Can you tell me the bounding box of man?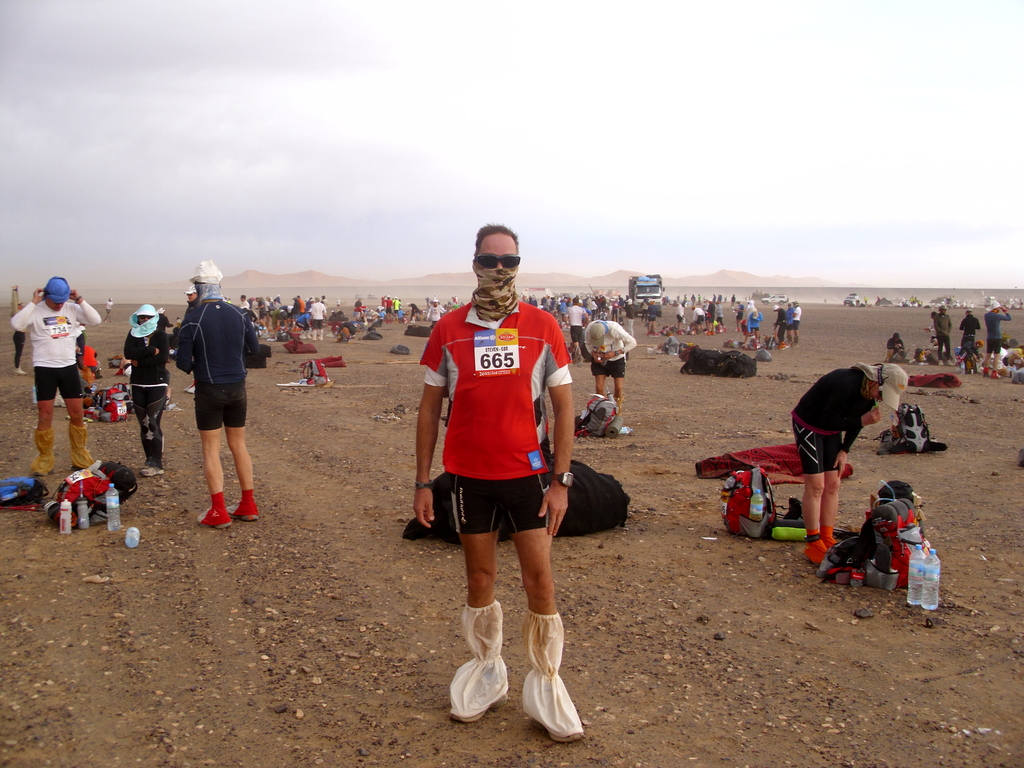
[x1=979, y1=298, x2=1011, y2=384].
